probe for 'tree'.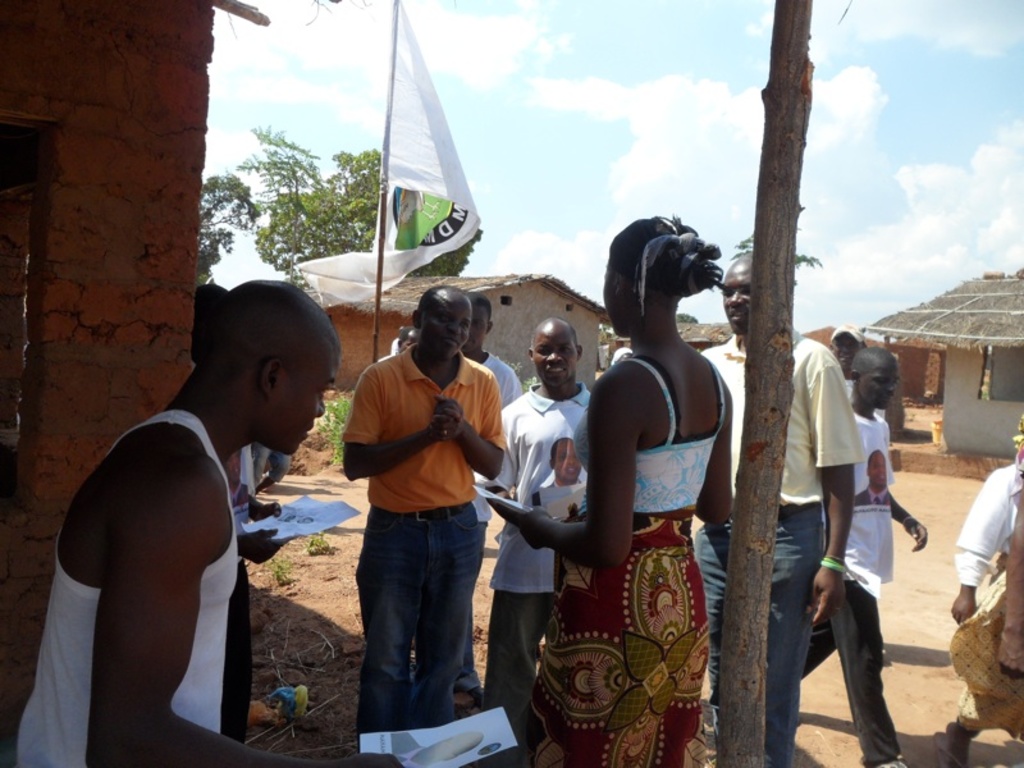
Probe result: crop(188, 174, 257, 275).
